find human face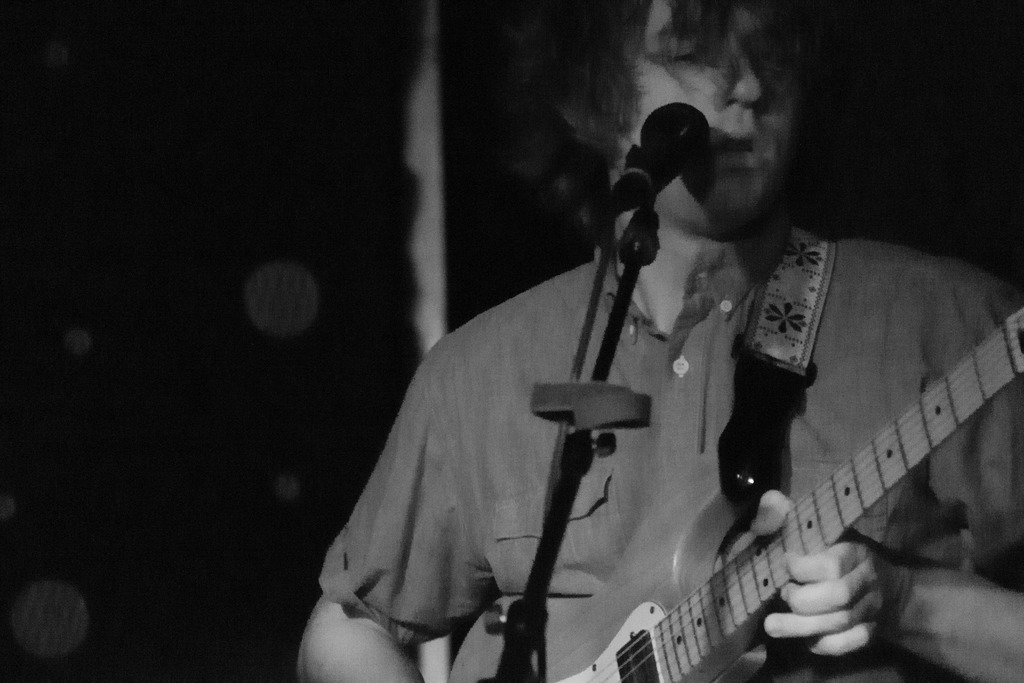
{"left": 627, "top": 5, "right": 802, "bottom": 222}
